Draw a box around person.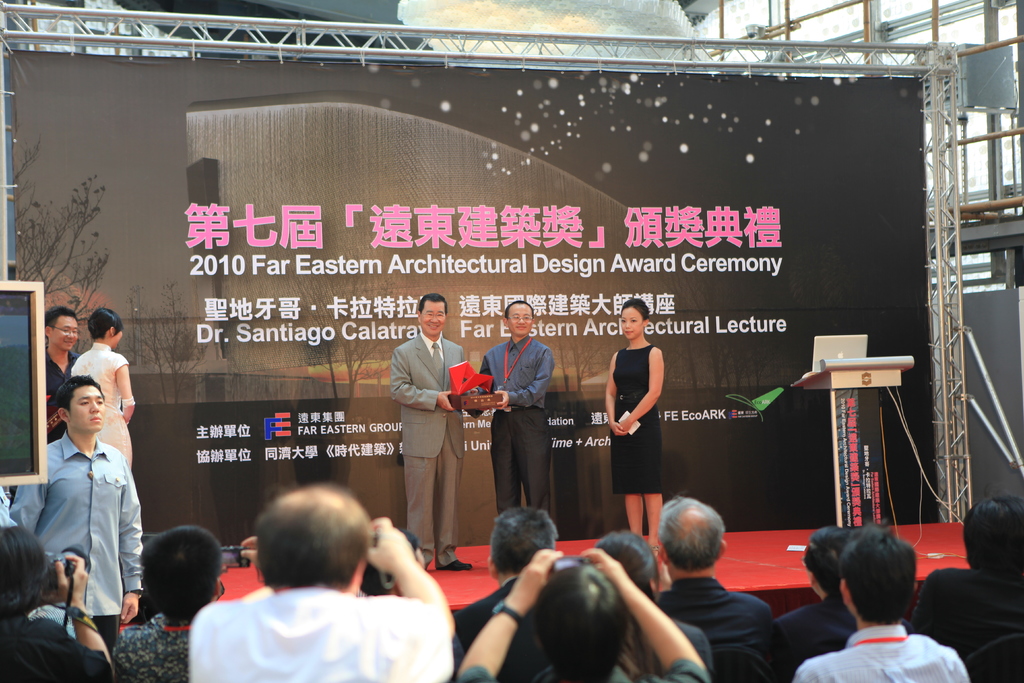
<box>481,297,555,518</box>.
